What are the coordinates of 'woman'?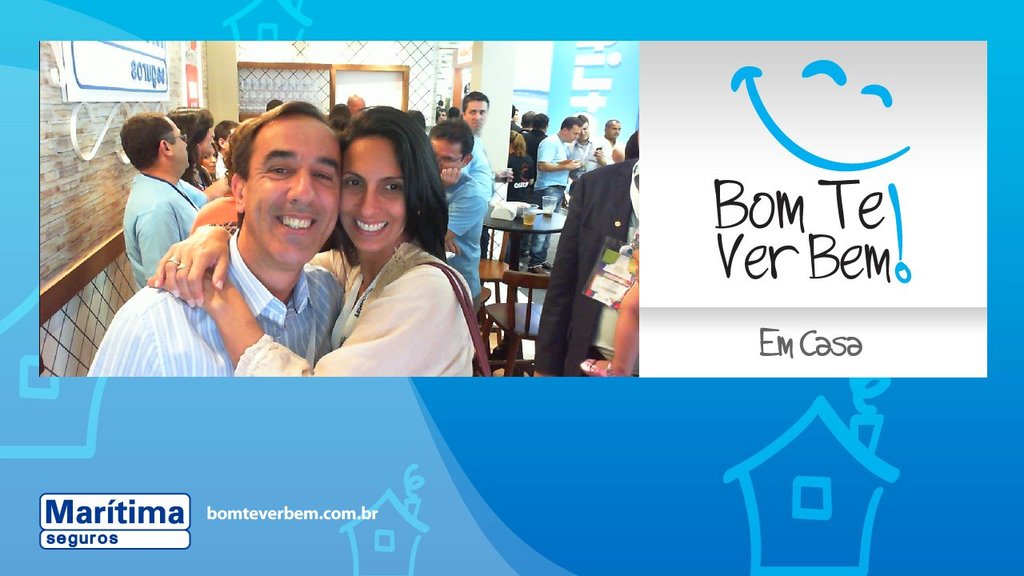
pyautogui.locateOnScreen(175, 94, 214, 194).
